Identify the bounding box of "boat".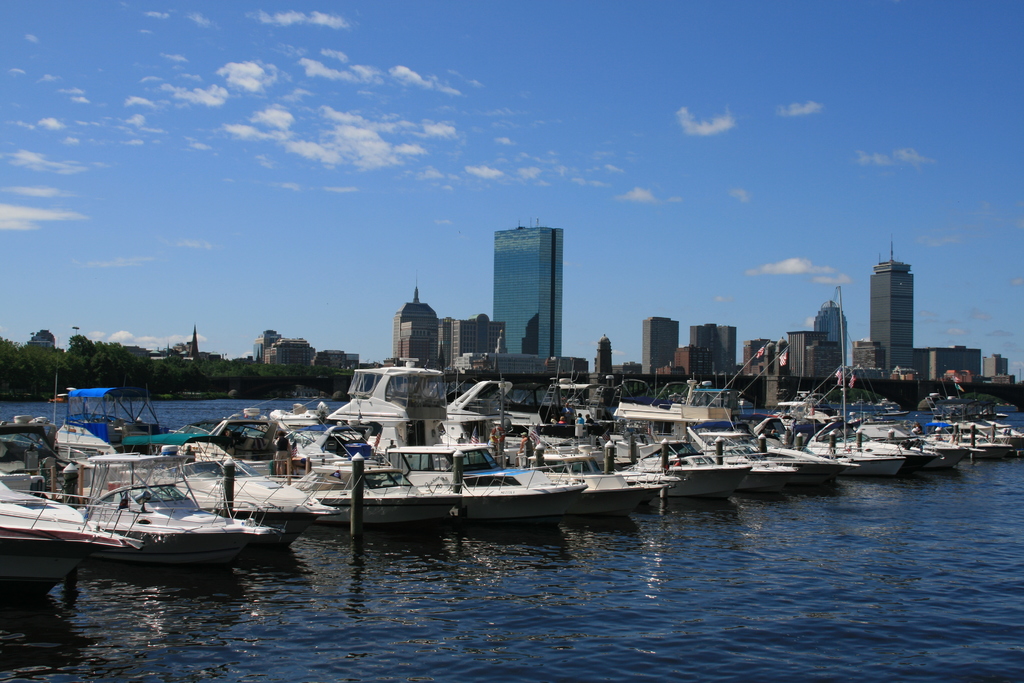
l=0, t=465, r=147, b=562.
